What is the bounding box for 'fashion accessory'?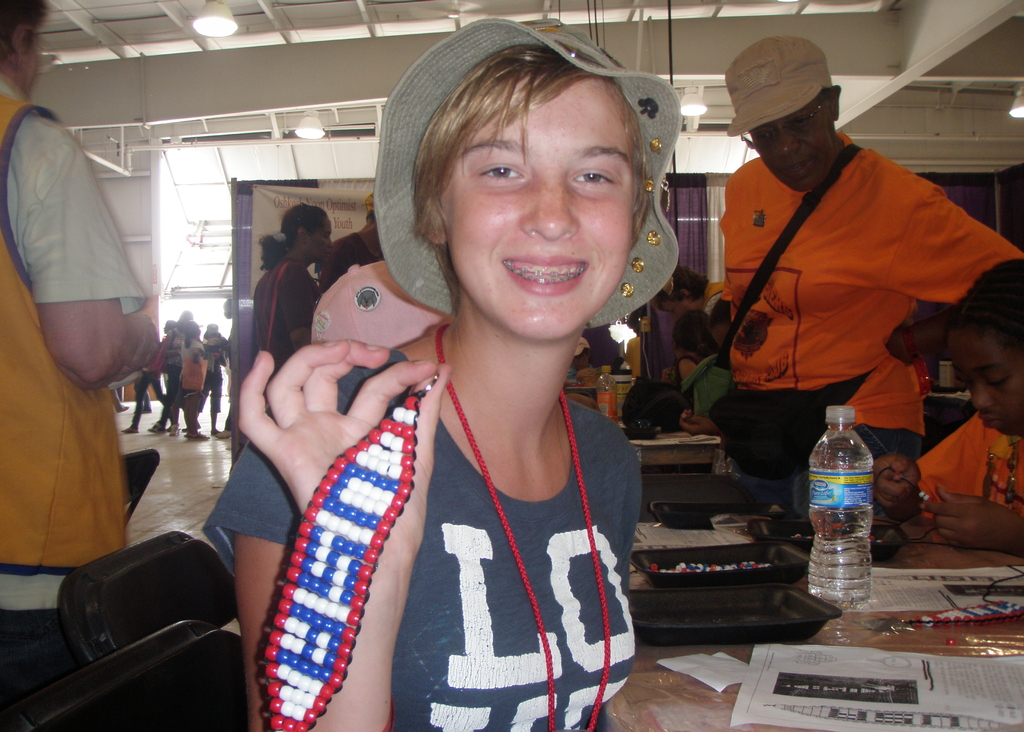
<region>376, 17, 682, 339</region>.
